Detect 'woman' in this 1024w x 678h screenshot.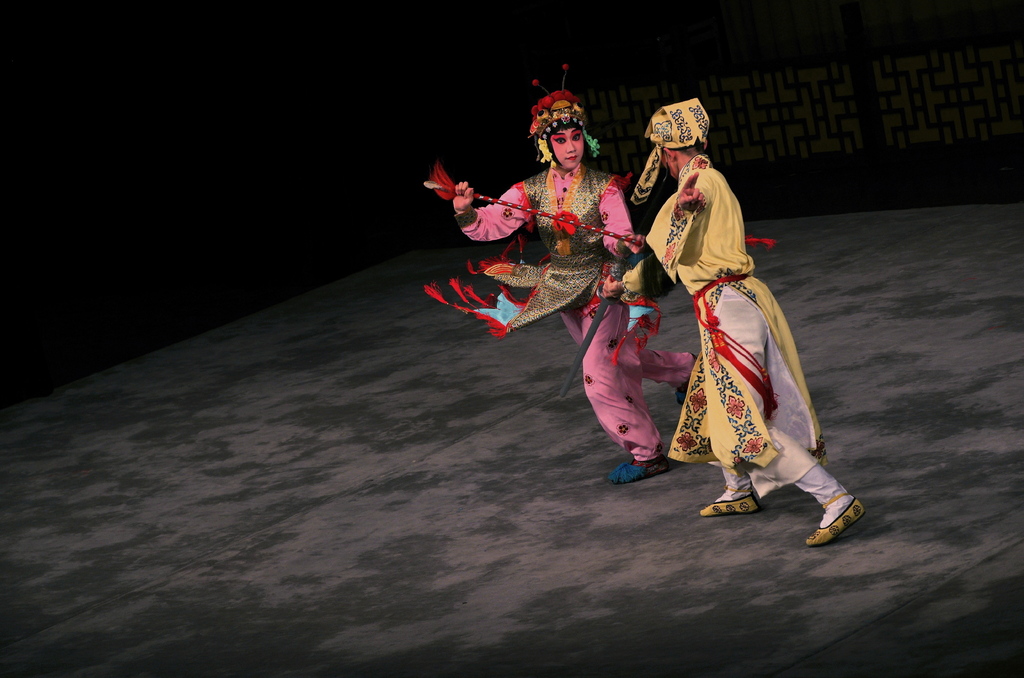
Detection: [left=604, top=97, right=867, bottom=547].
